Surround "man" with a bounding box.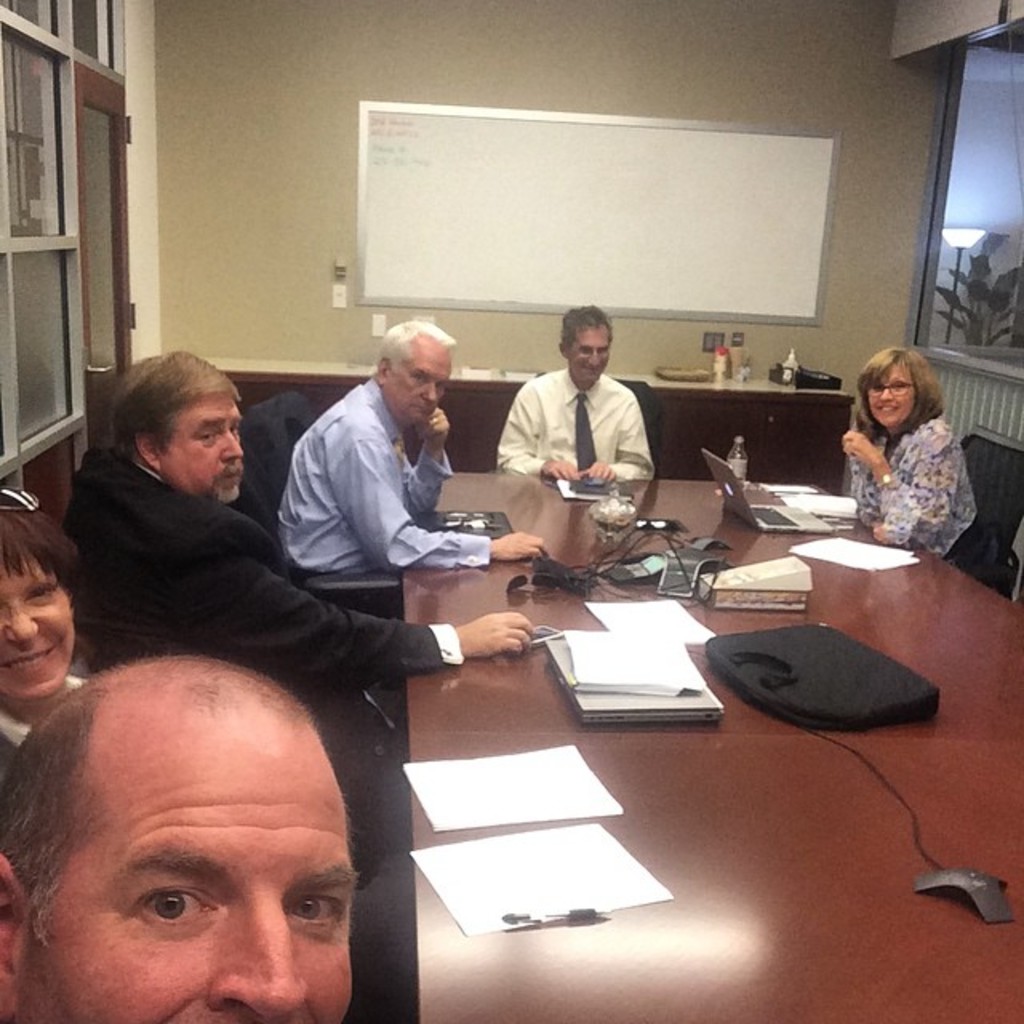
left=270, top=299, right=566, bottom=621.
